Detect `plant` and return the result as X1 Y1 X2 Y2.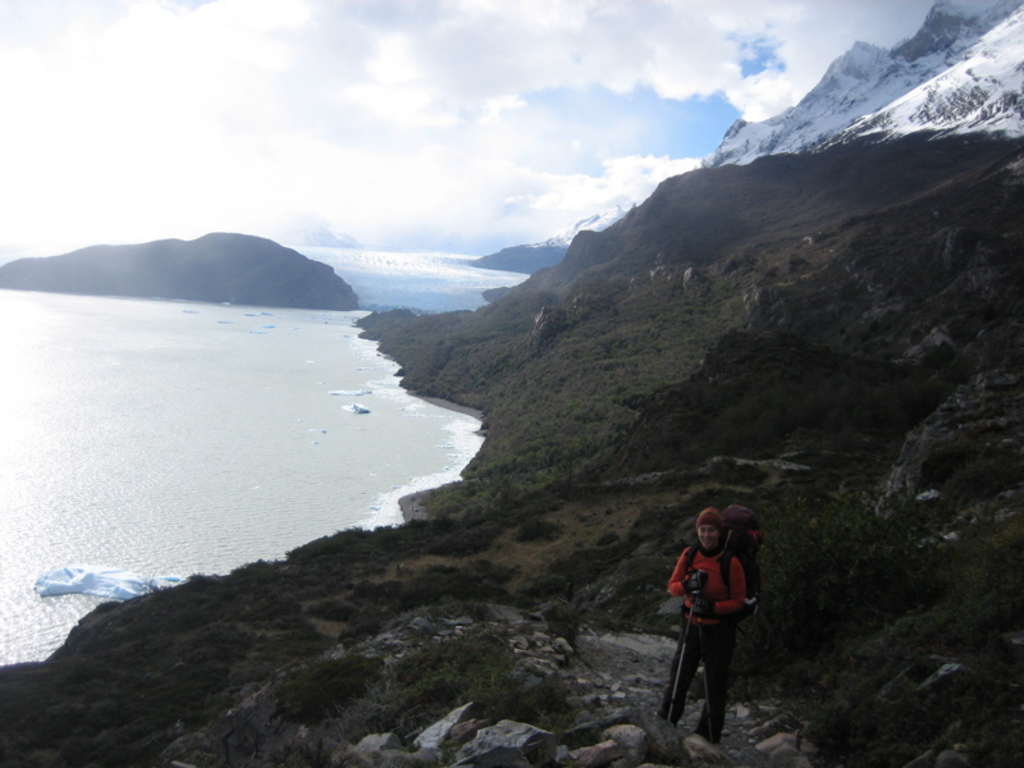
727 483 955 694.
